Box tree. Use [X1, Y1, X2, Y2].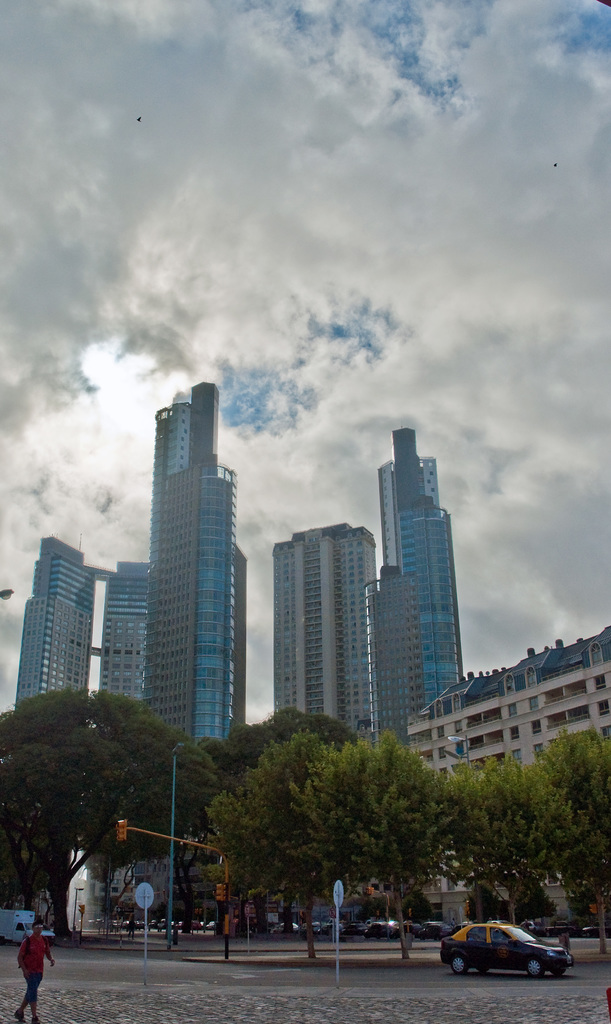
[305, 728, 450, 963].
